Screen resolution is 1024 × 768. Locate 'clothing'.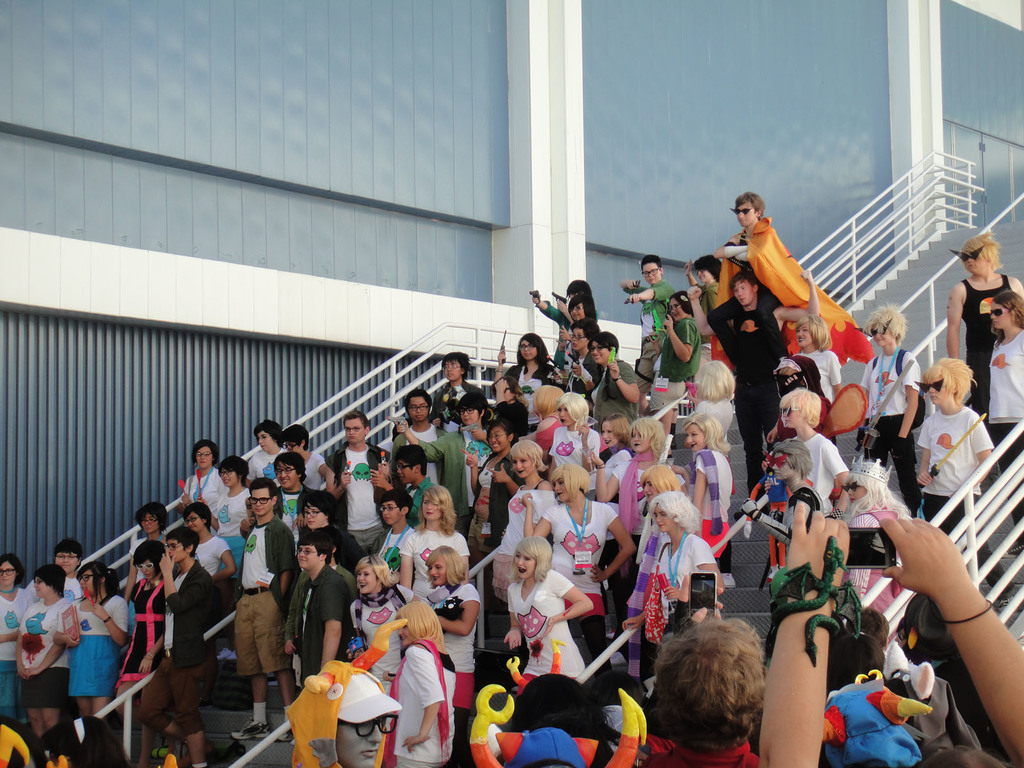
[916,410,1007,600].
